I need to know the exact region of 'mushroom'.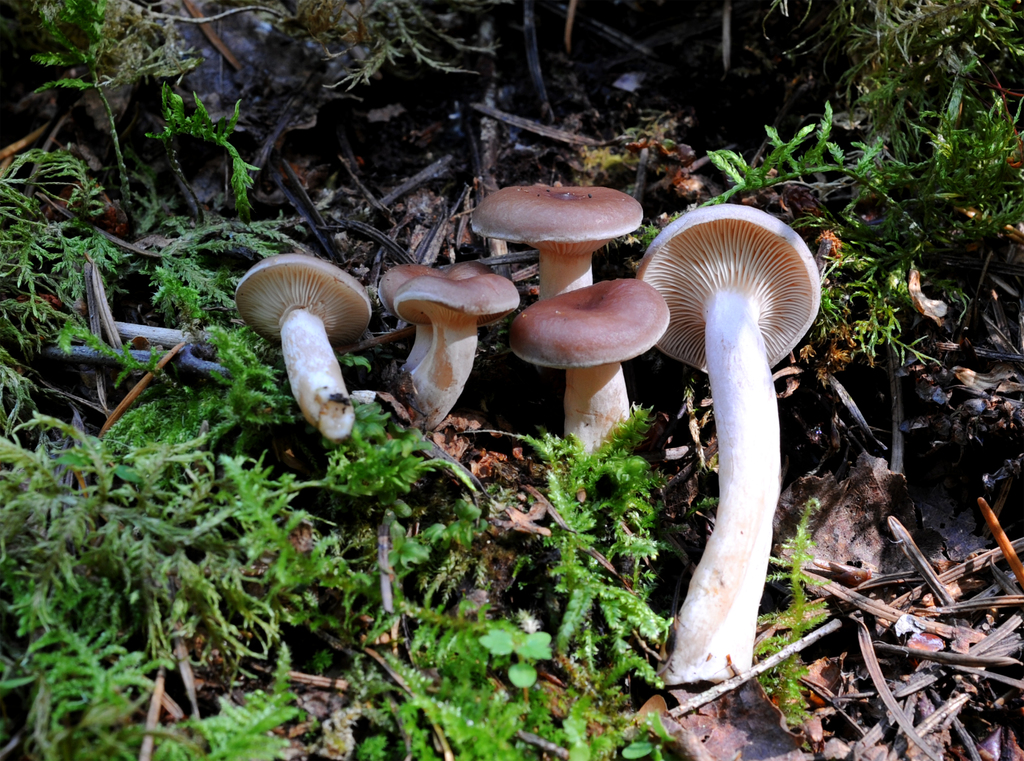
Region: detection(614, 165, 840, 725).
